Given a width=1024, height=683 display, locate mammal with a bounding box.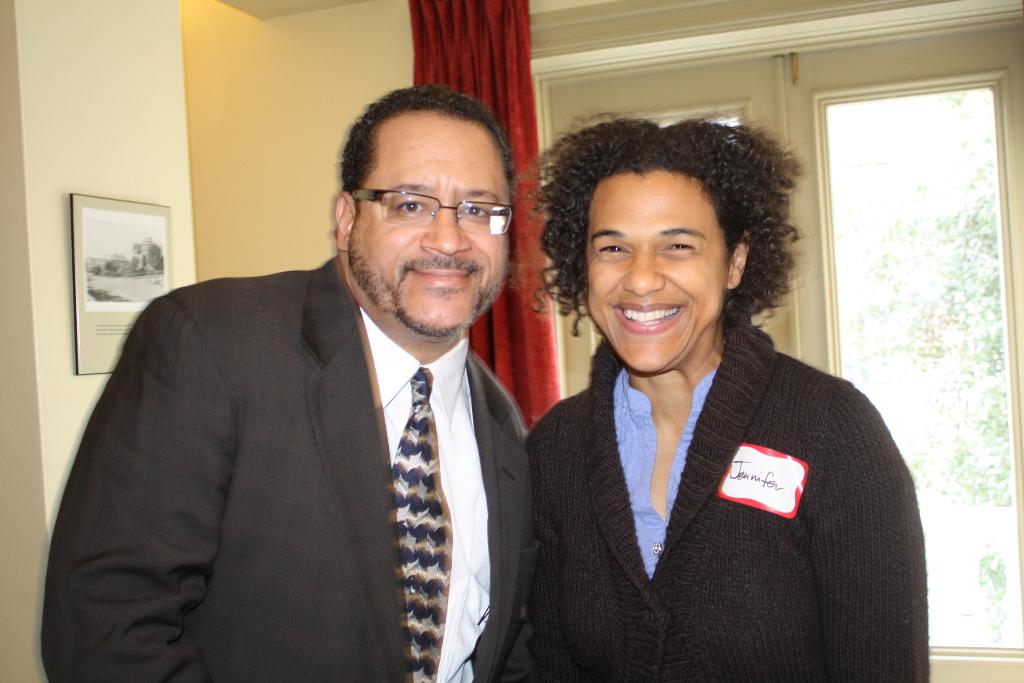
Located: 504:123:943:678.
